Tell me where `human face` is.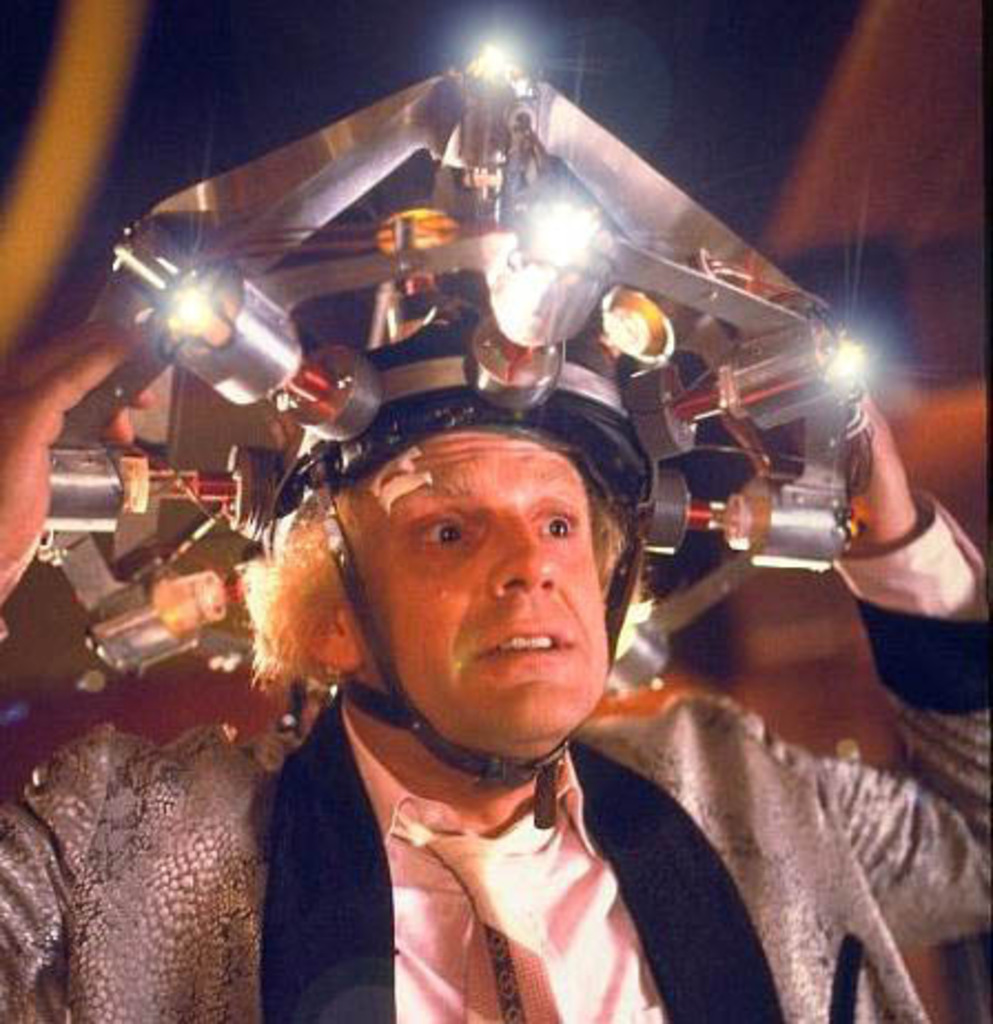
`human face` is at [346,426,627,754].
